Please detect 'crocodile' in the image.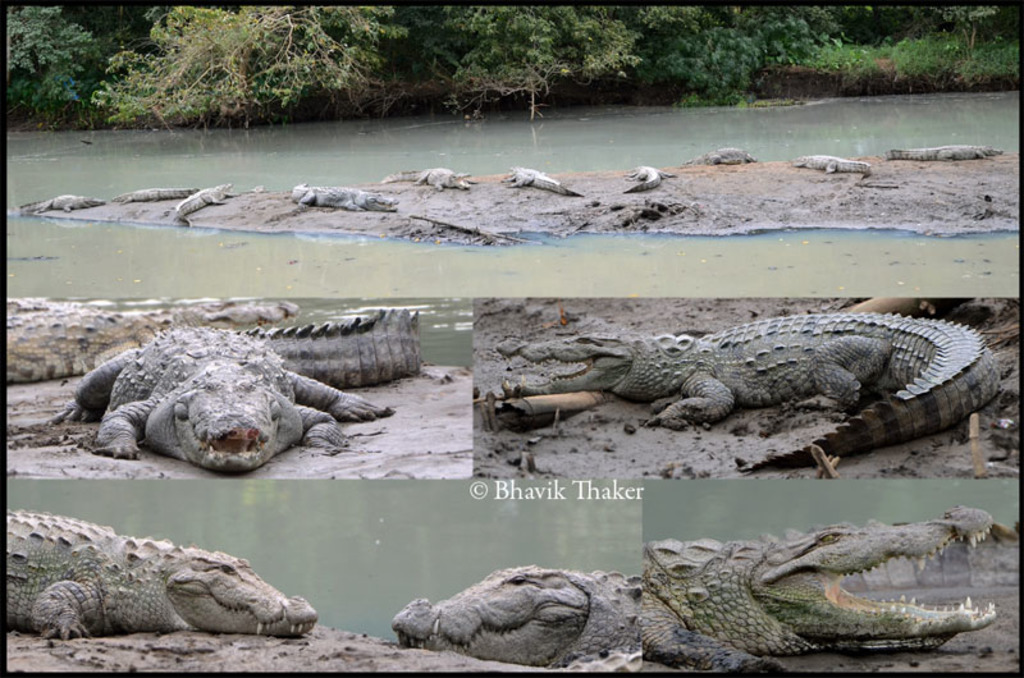
(left=20, top=194, right=101, bottom=210).
